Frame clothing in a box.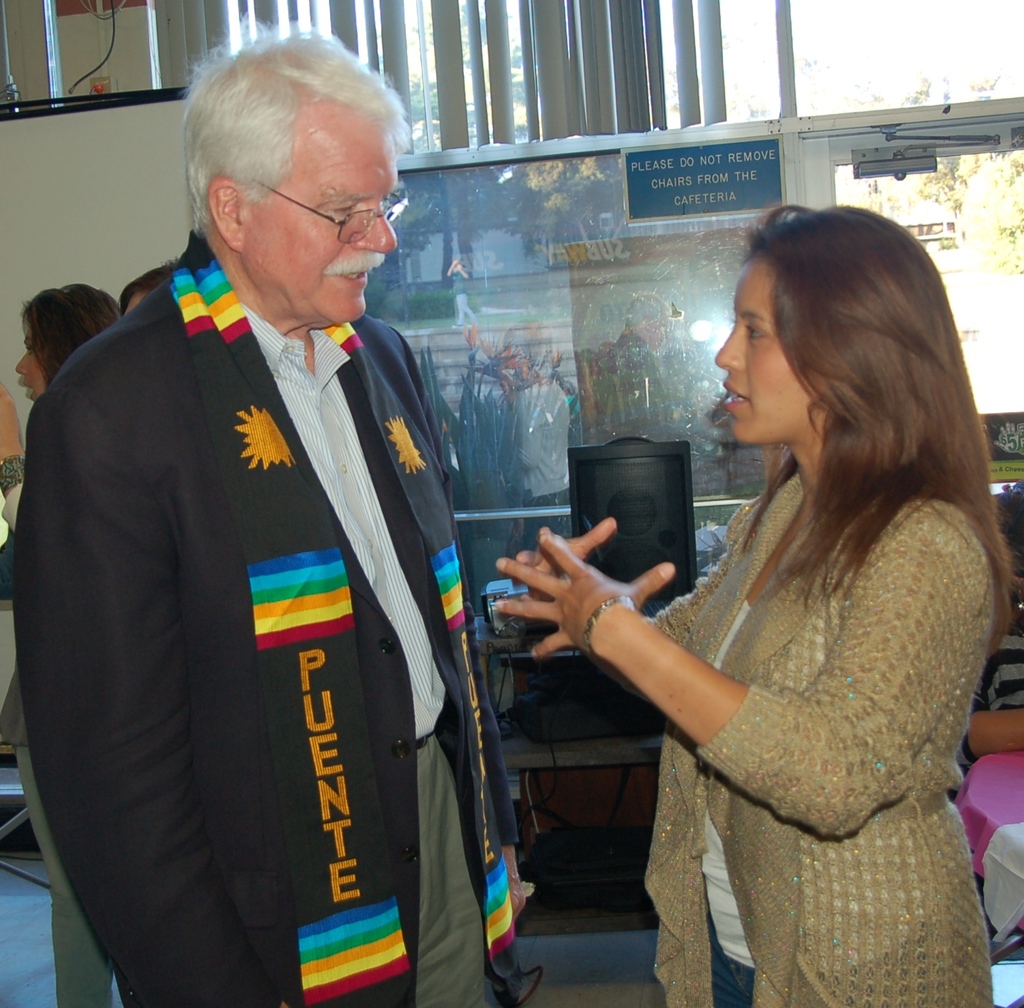
x1=11, y1=278, x2=521, y2=1005.
